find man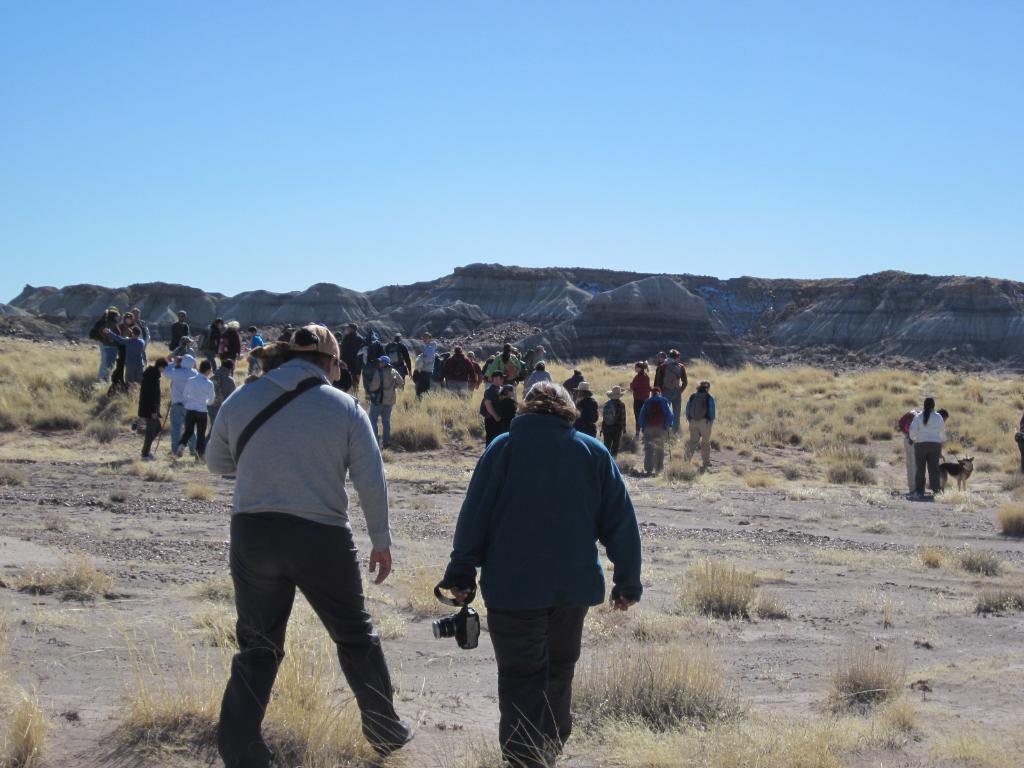
left=132, top=308, right=150, bottom=348
